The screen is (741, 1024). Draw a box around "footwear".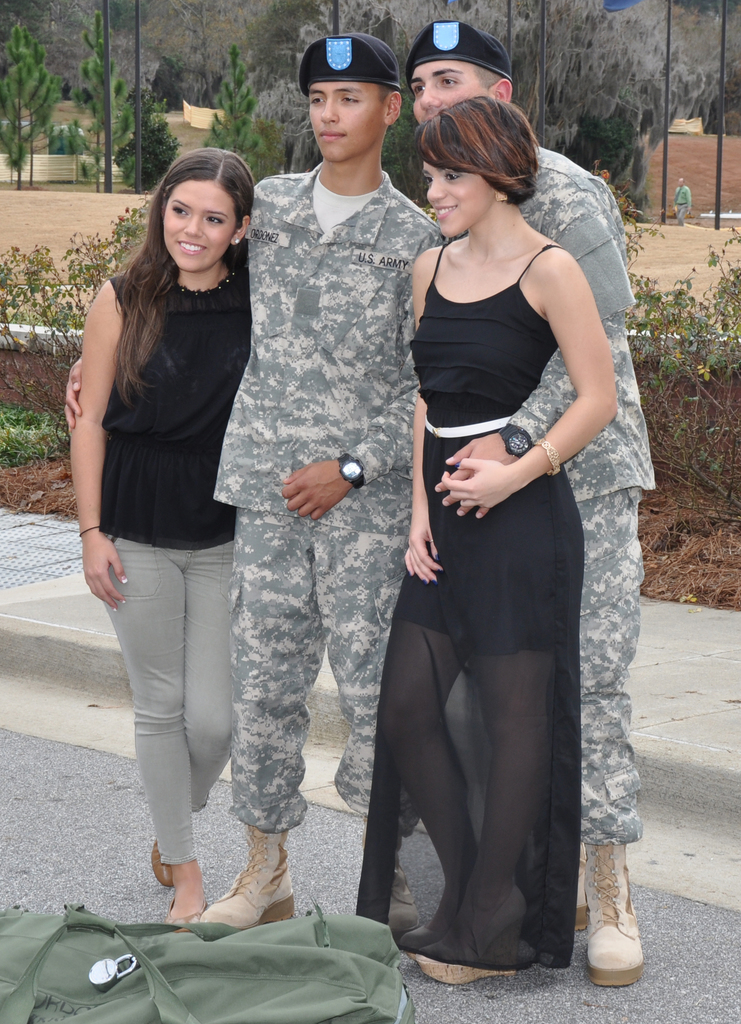
box(526, 818, 584, 939).
